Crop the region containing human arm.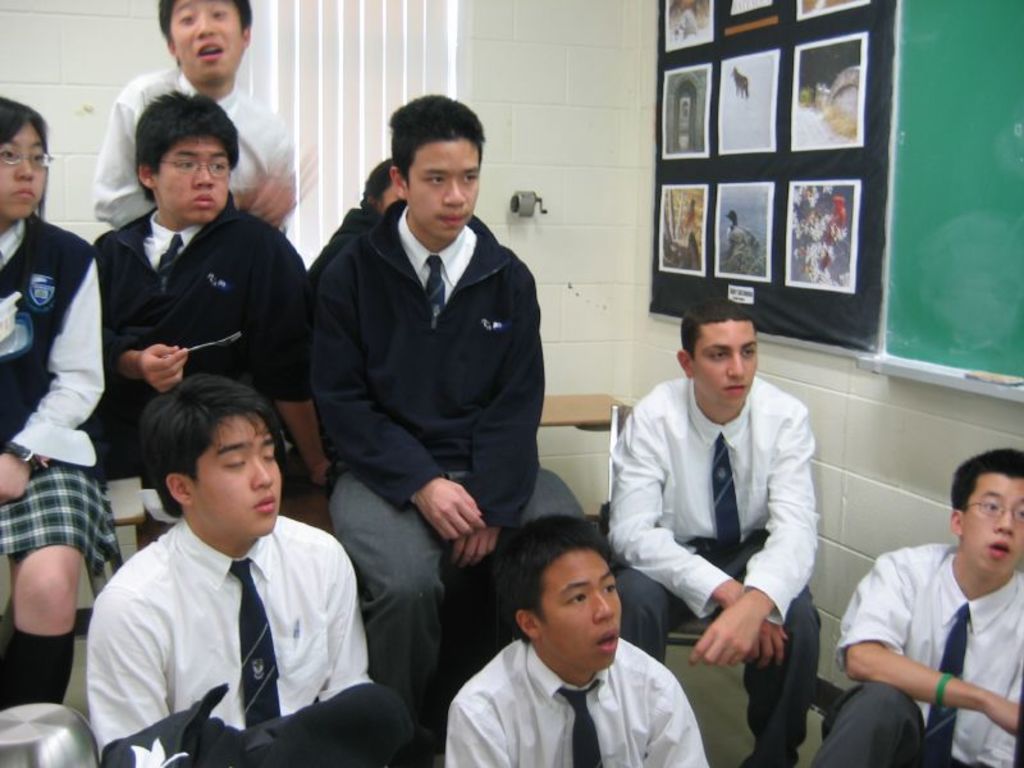
Crop region: [310, 250, 486, 545].
